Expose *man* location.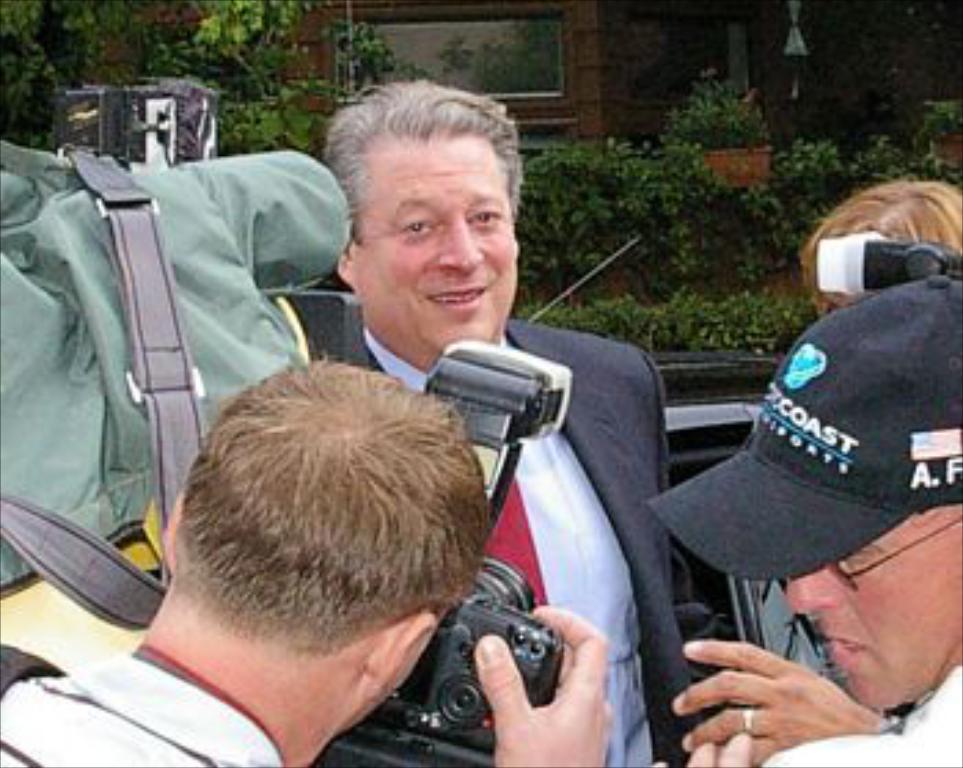
Exposed at bbox(660, 278, 960, 765).
